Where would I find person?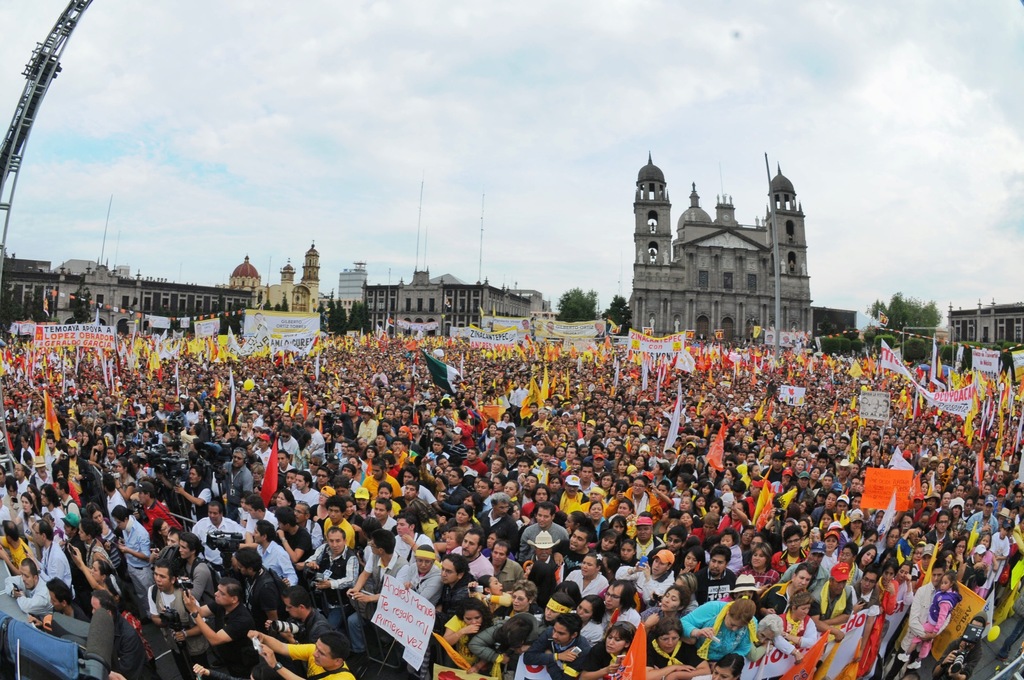
At rect(813, 557, 863, 643).
